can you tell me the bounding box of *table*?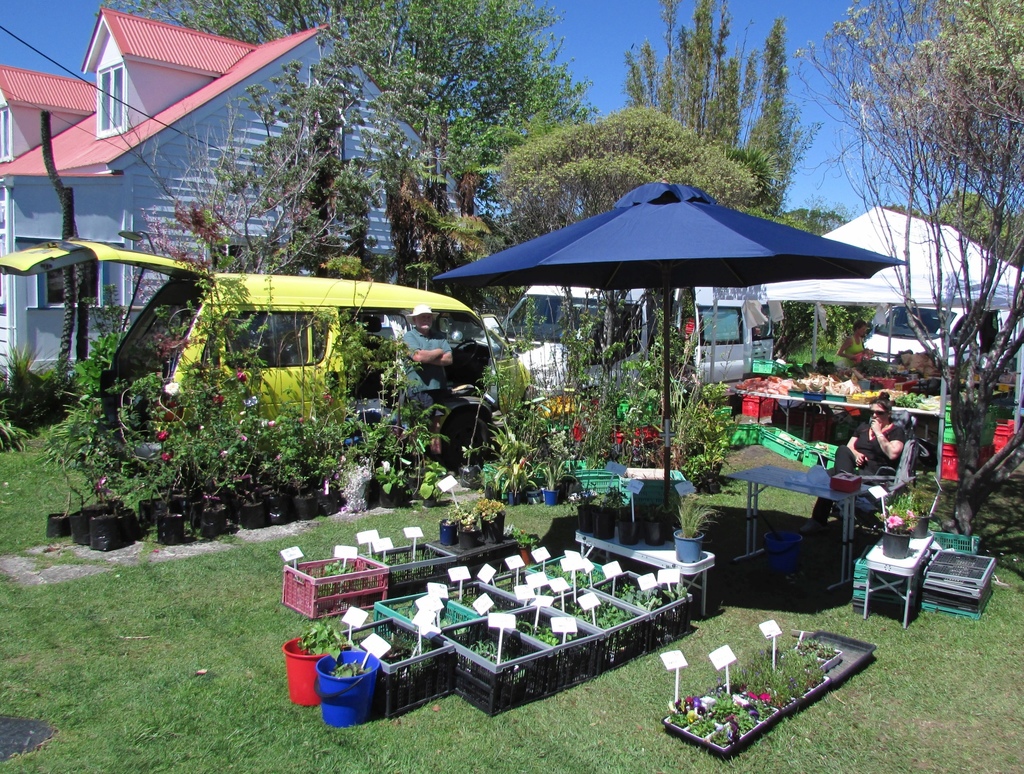
(x1=854, y1=525, x2=935, y2=627).
